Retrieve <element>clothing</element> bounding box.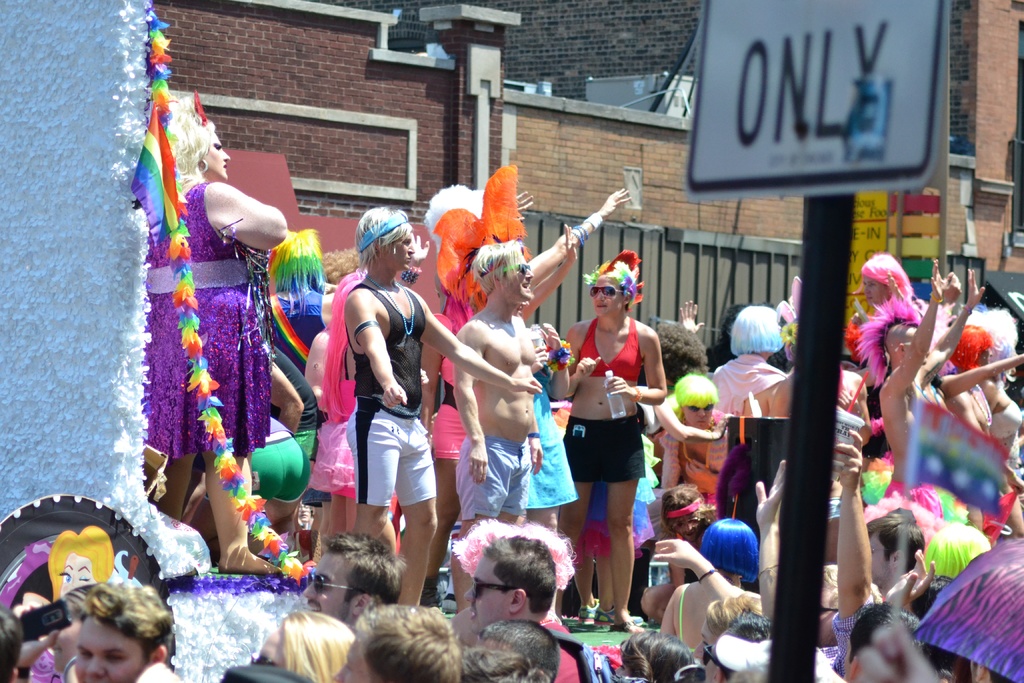
Bounding box: crop(520, 368, 579, 509).
